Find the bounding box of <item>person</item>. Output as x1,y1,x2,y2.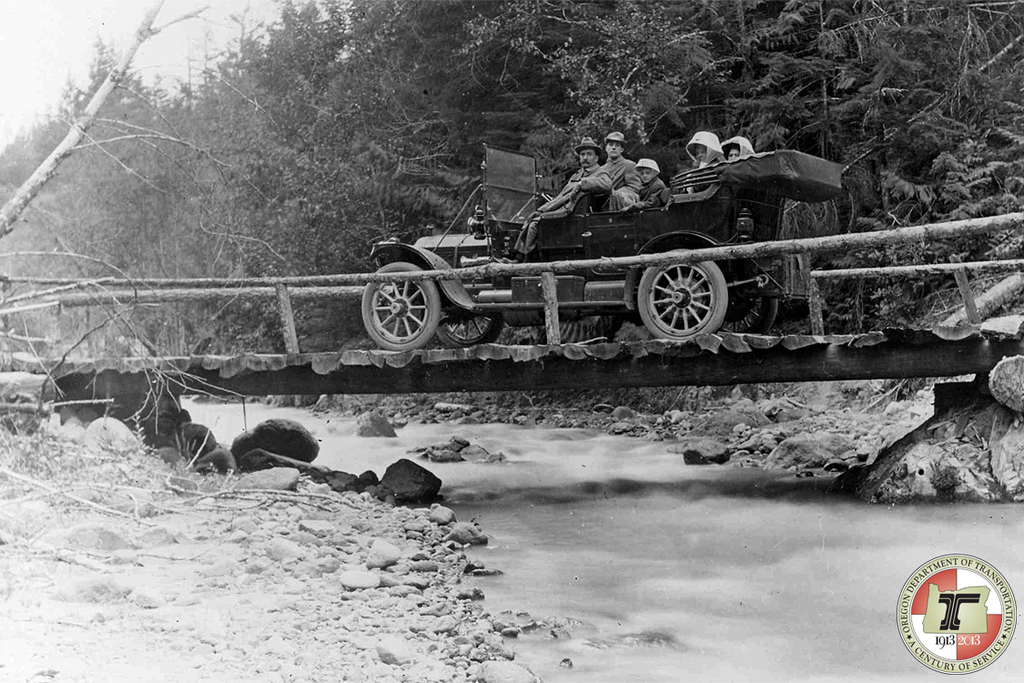
684,128,722,168.
